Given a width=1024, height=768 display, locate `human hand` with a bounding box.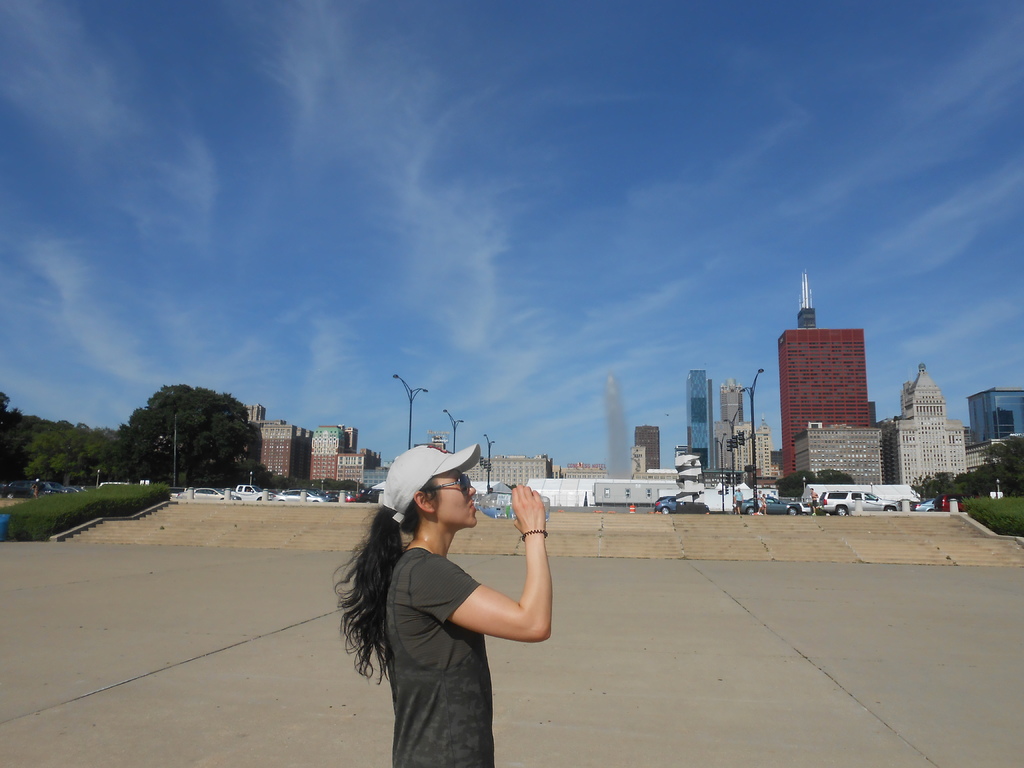
Located: select_region(483, 501, 559, 584).
